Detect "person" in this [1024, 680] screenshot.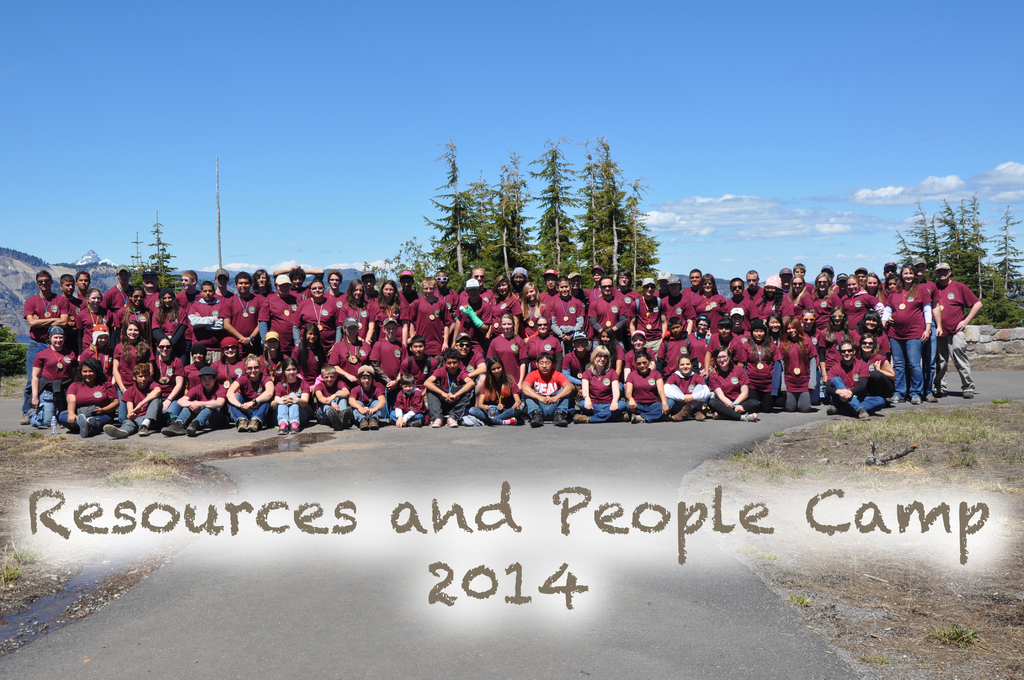
Detection: (376, 276, 407, 337).
